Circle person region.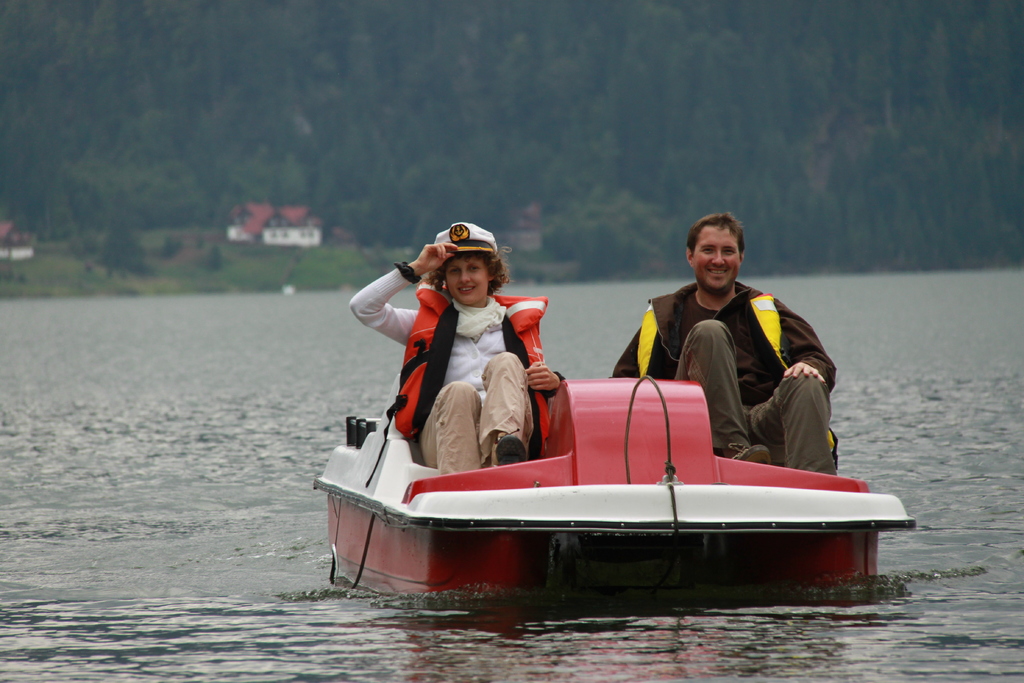
Region: locate(593, 206, 859, 482).
